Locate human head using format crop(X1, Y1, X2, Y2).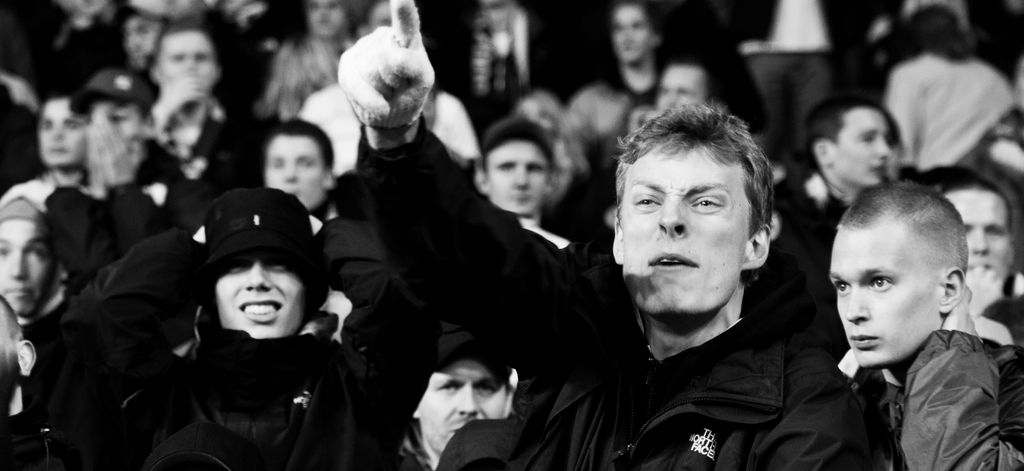
crop(804, 95, 896, 188).
